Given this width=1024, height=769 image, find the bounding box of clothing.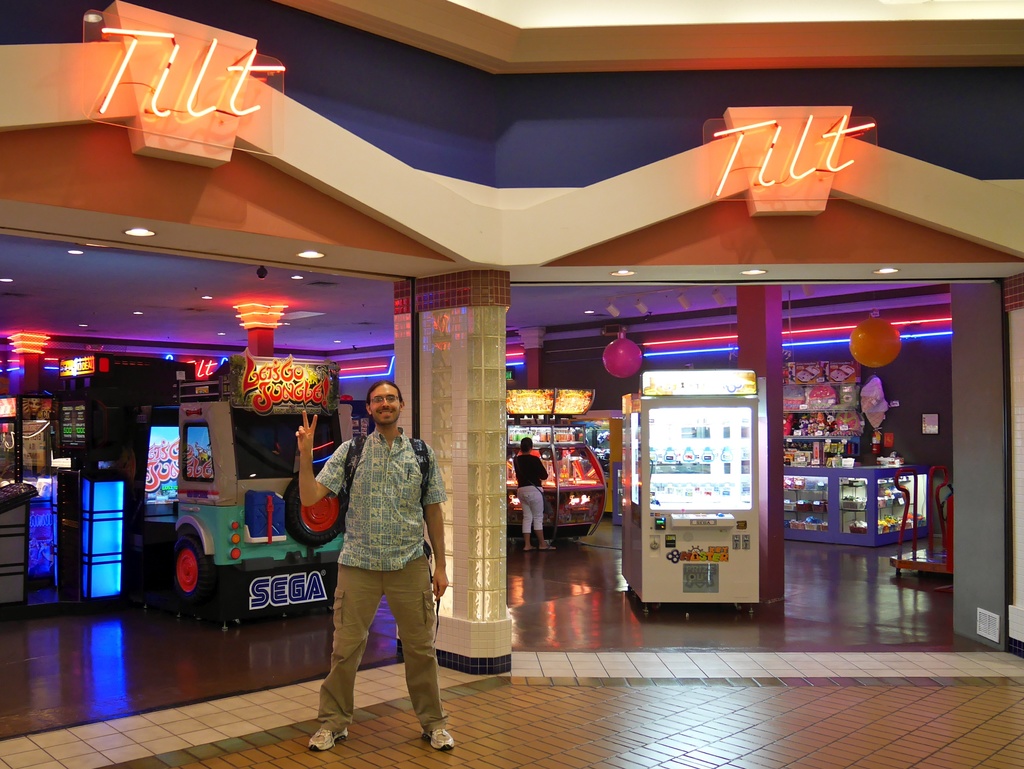
510 446 547 531.
